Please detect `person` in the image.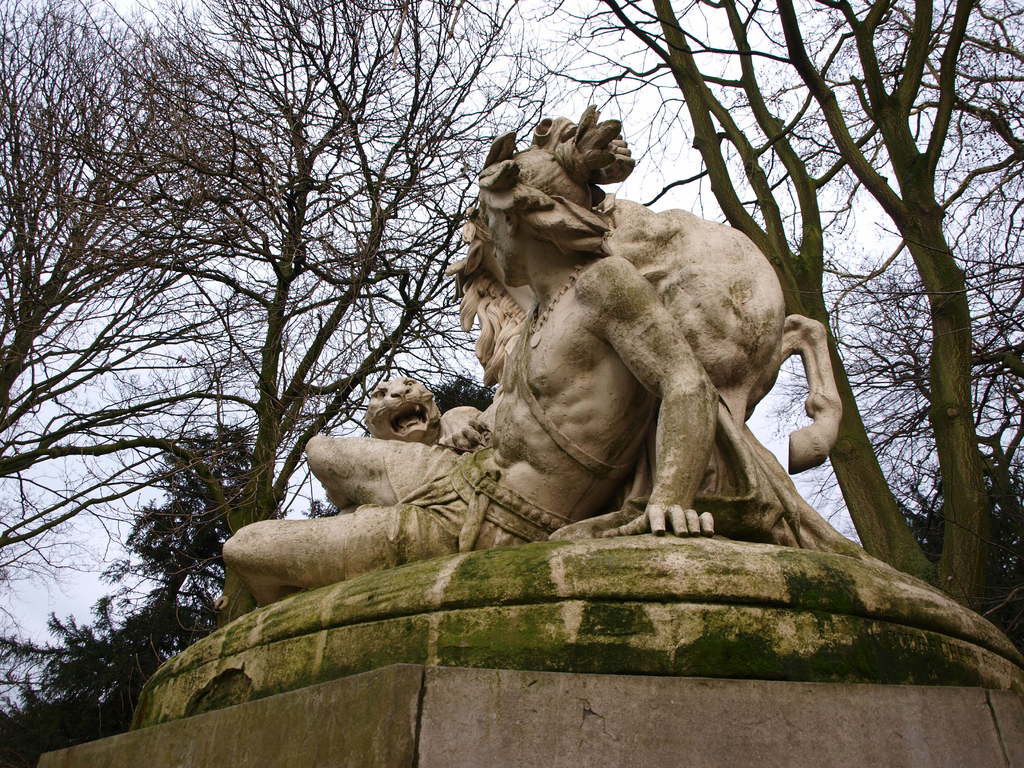
BBox(216, 108, 717, 550).
